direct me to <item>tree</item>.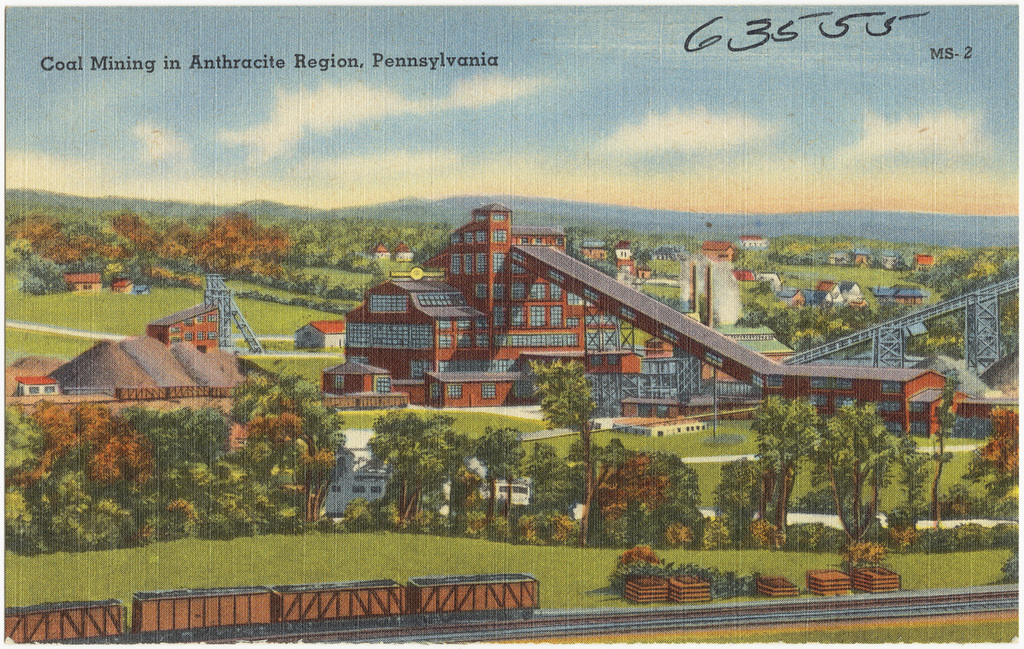
Direction: <region>774, 387, 933, 548</region>.
